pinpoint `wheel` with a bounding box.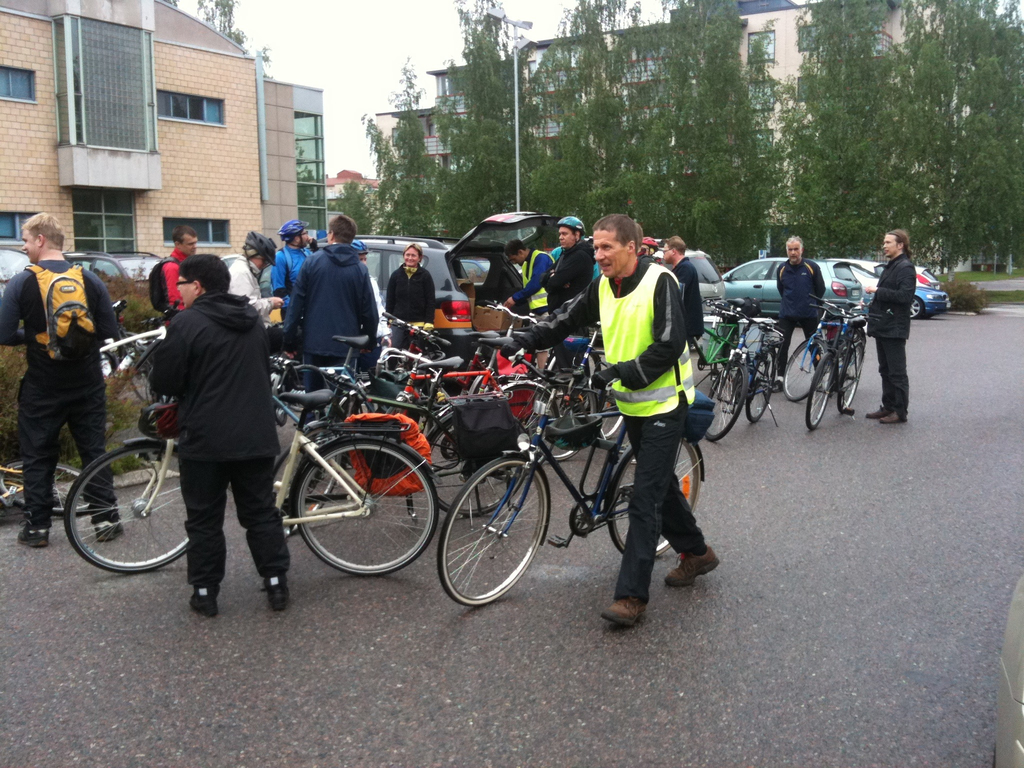
<box>610,438,701,559</box>.
